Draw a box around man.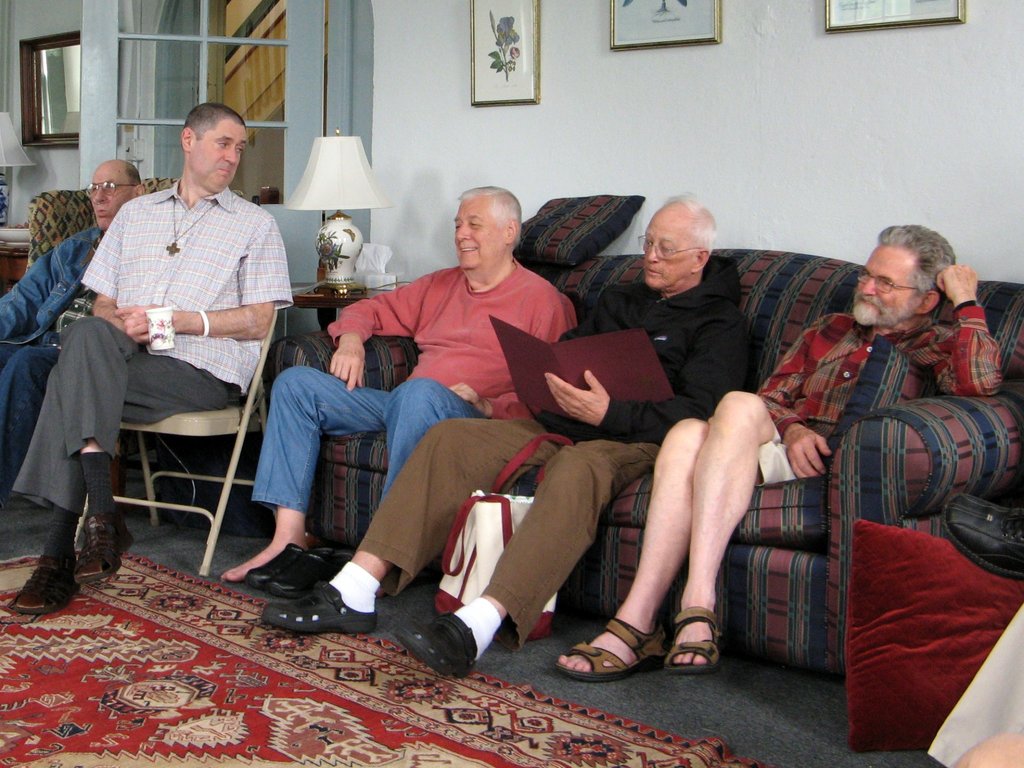
0/154/154/493.
